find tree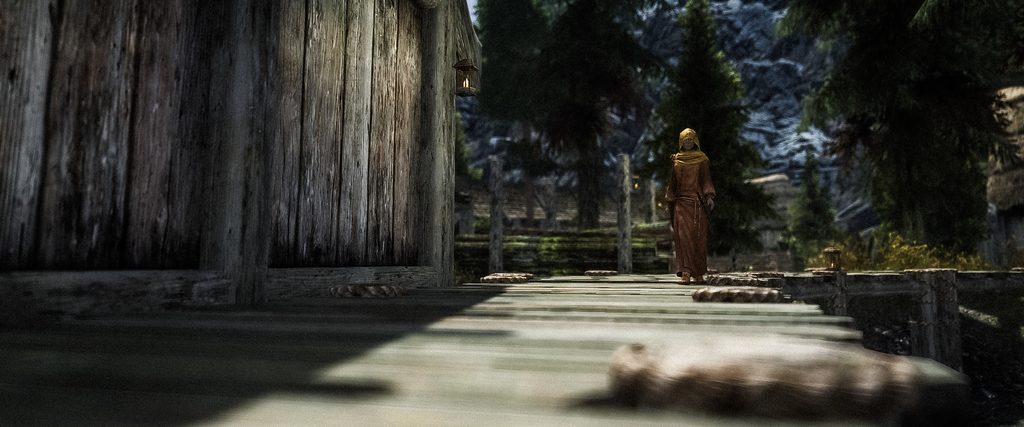
(451, 0, 550, 218)
